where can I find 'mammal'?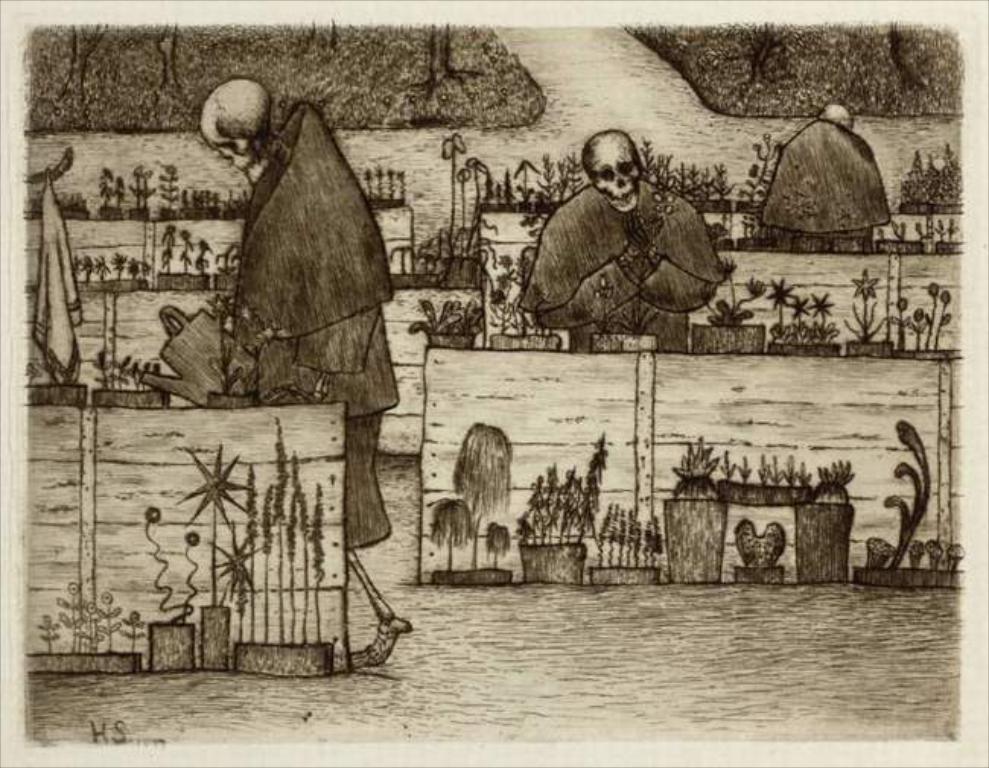
You can find it at [517, 123, 733, 344].
